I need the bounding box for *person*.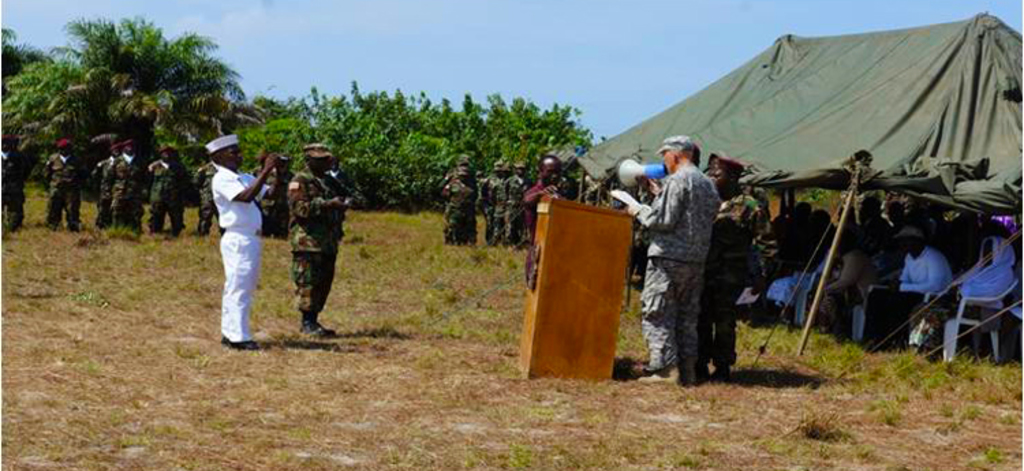
Here it is: locate(911, 239, 1023, 382).
